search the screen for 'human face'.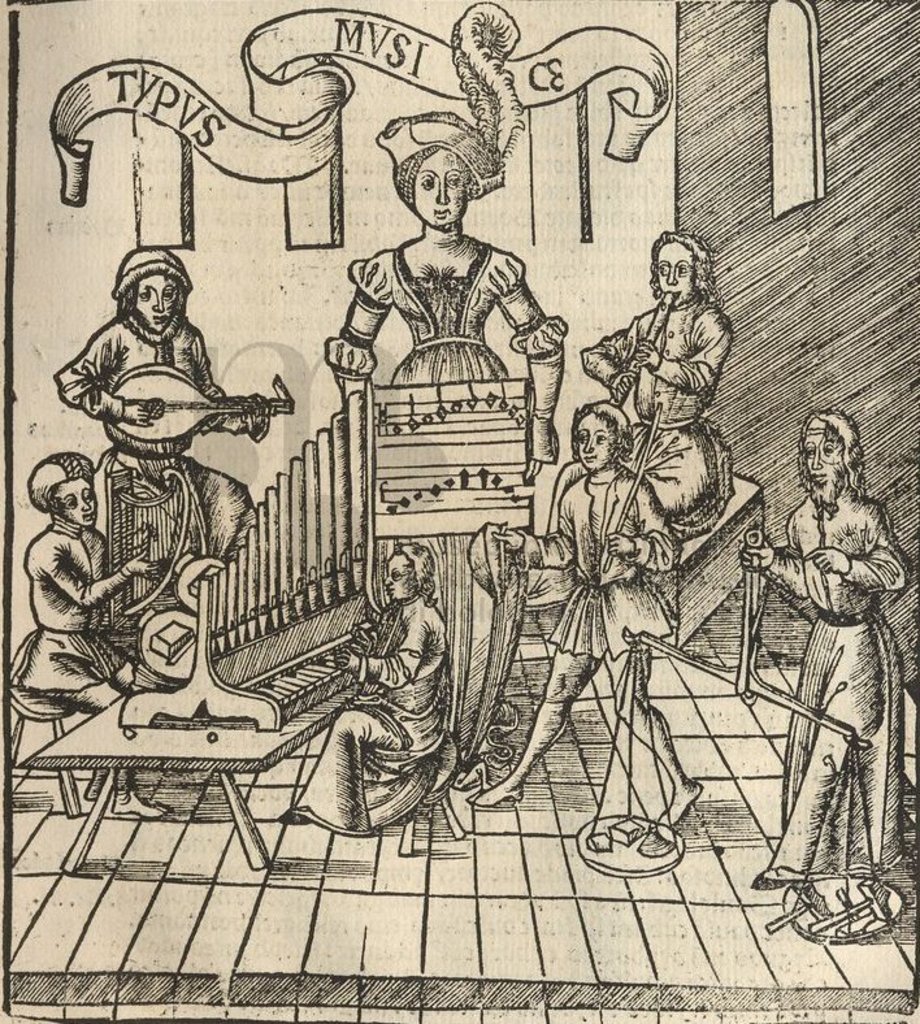
Found at 413, 151, 465, 226.
